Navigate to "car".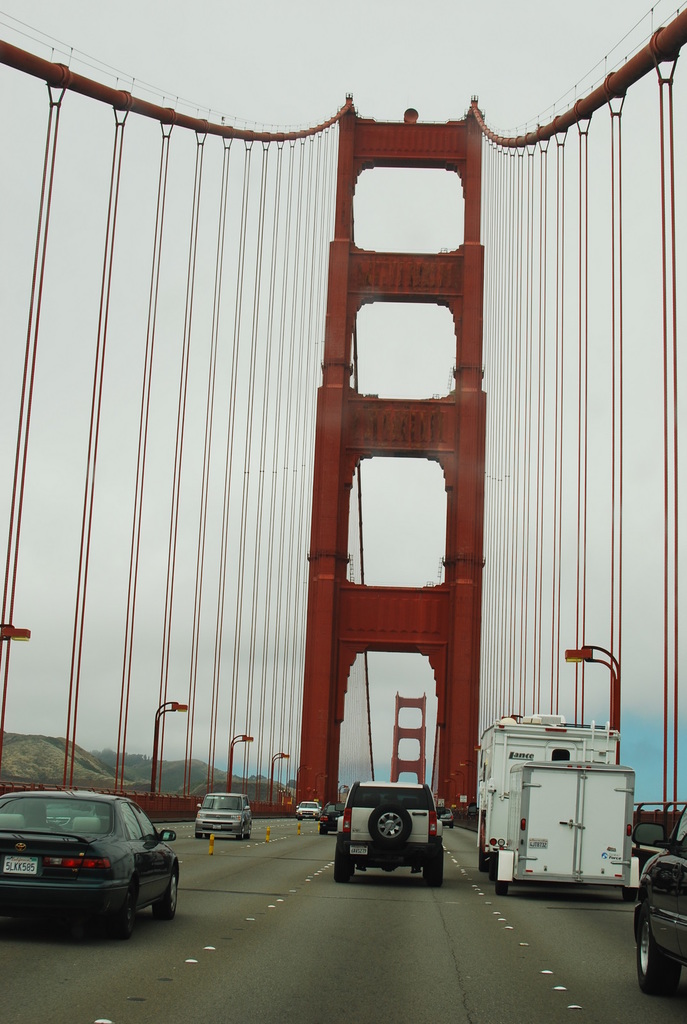
Navigation target: BBox(631, 800, 686, 994).
